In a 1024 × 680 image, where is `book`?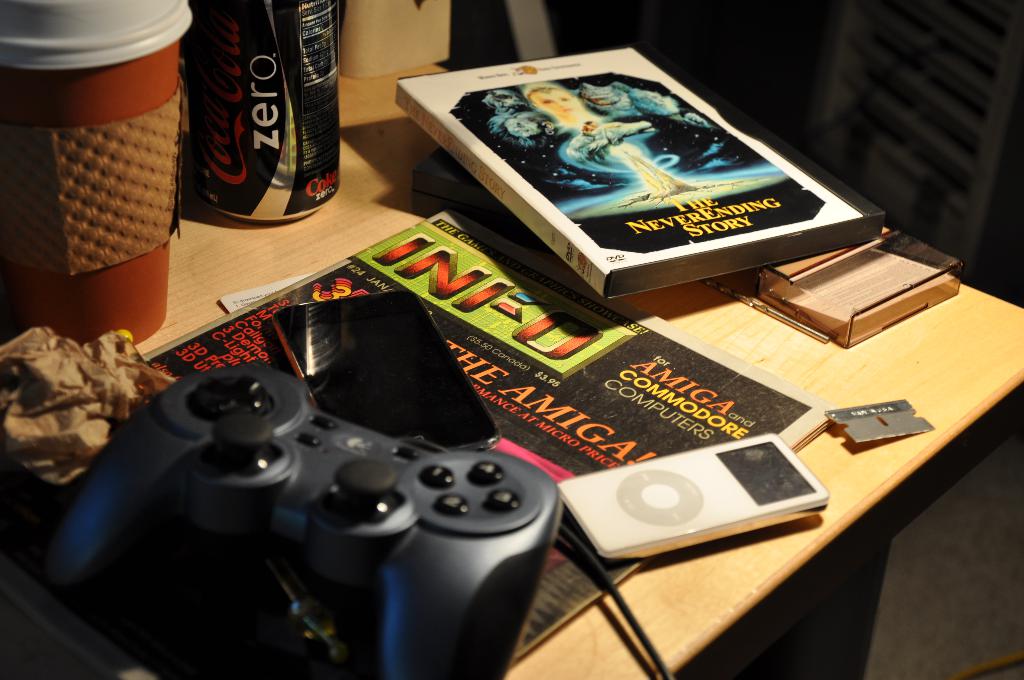
[102,208,847,673].
